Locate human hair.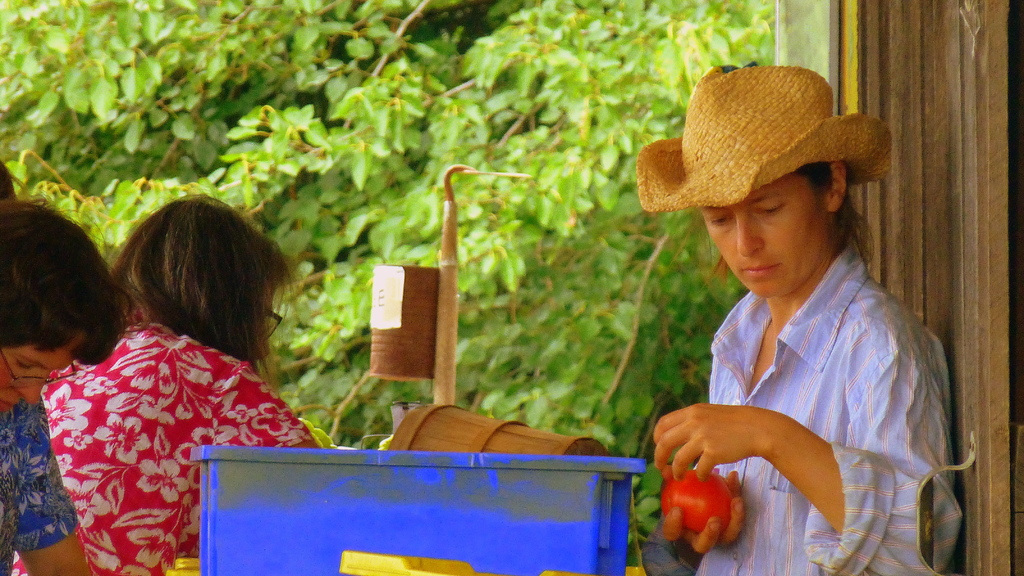
Bounding box: 102, 201, 269, 371.
